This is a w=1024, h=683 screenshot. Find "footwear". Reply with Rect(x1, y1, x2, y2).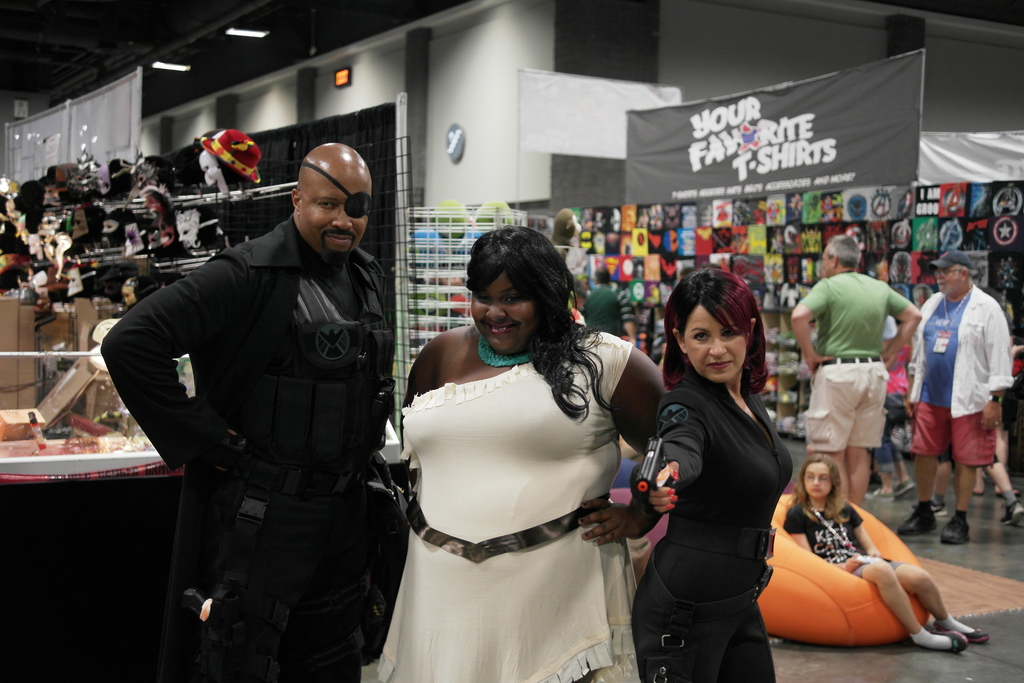
Rect(928, 632, 964, 654).
